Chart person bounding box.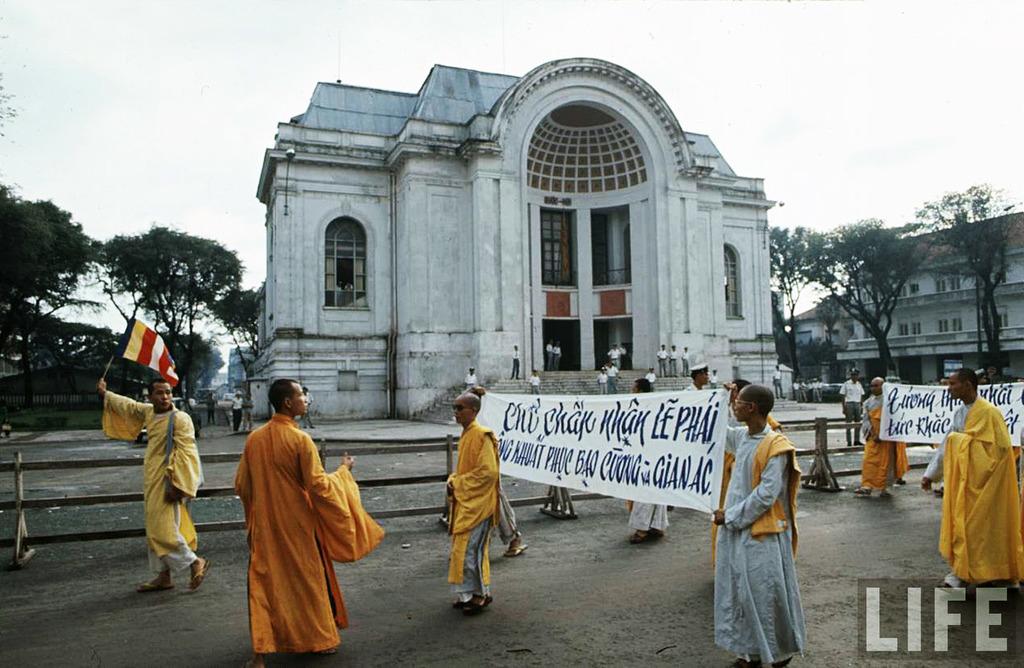
Charted: pyautogui.locateOnScreen(772, 367, 785, 402).
